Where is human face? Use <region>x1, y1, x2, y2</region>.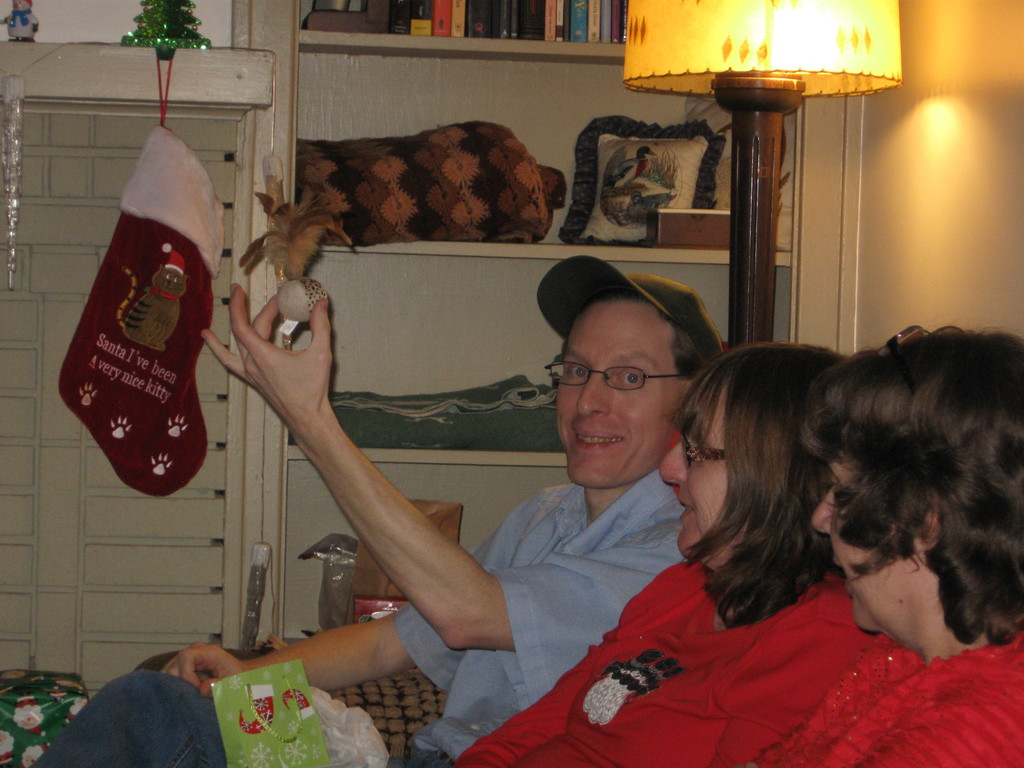
<region>557, 307, 682, 491</region>.
